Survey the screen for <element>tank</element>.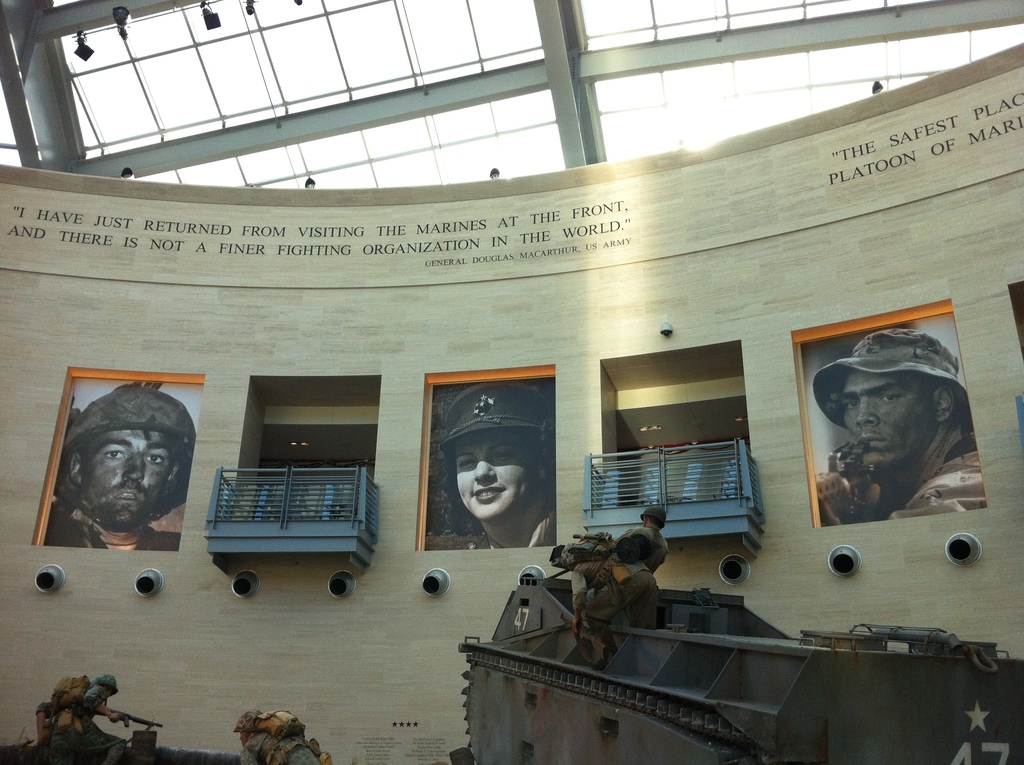
Survey found: [x1=454, y1=541, x2=1023, y2=764].
